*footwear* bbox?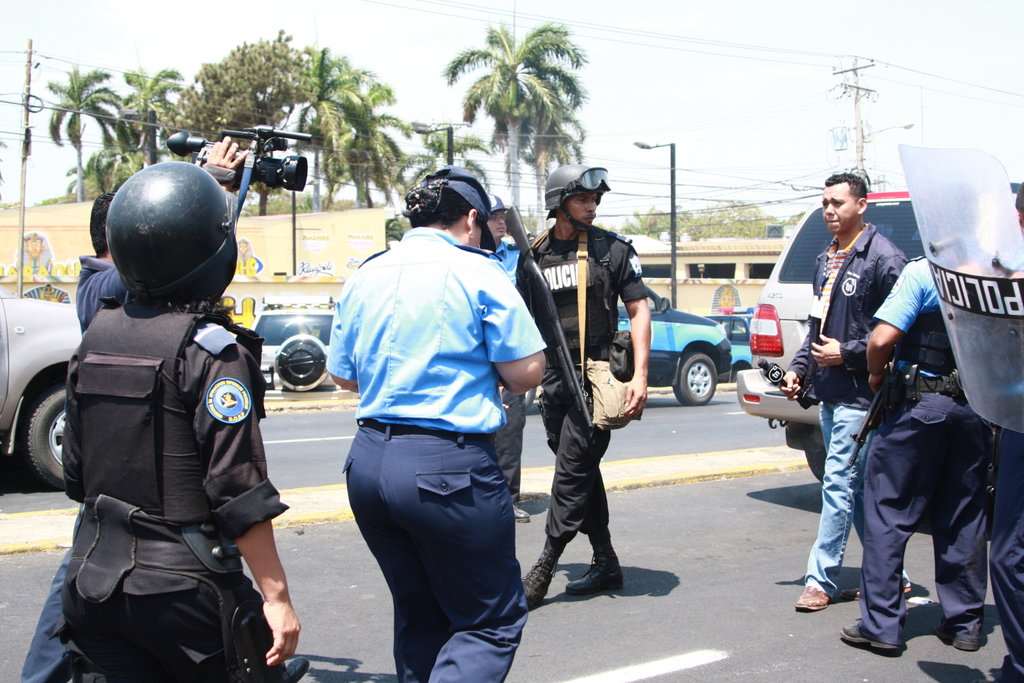
locate(840, 617, 896, 652)
